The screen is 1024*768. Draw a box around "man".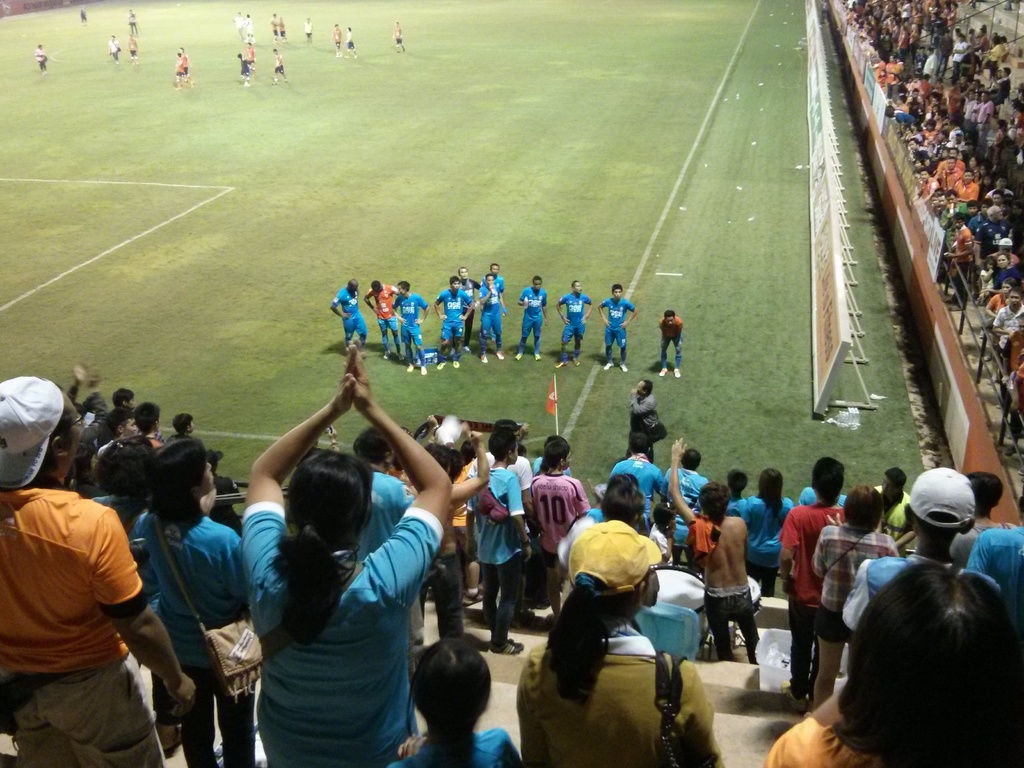
92/409/139/465.
